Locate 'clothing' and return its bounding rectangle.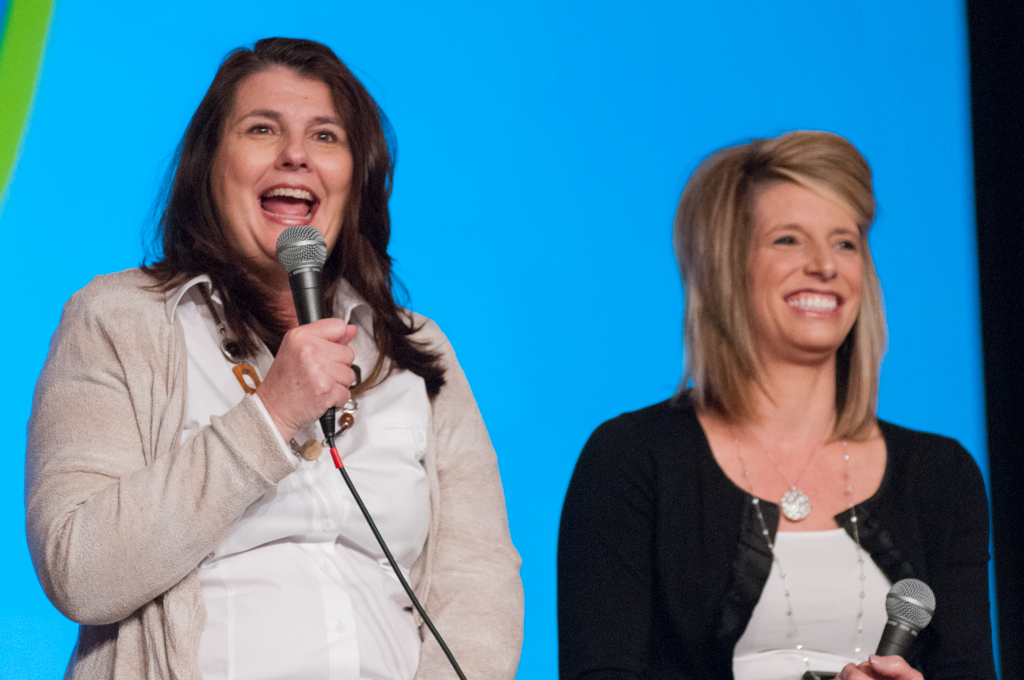
[558, 388, 1006, 679].
